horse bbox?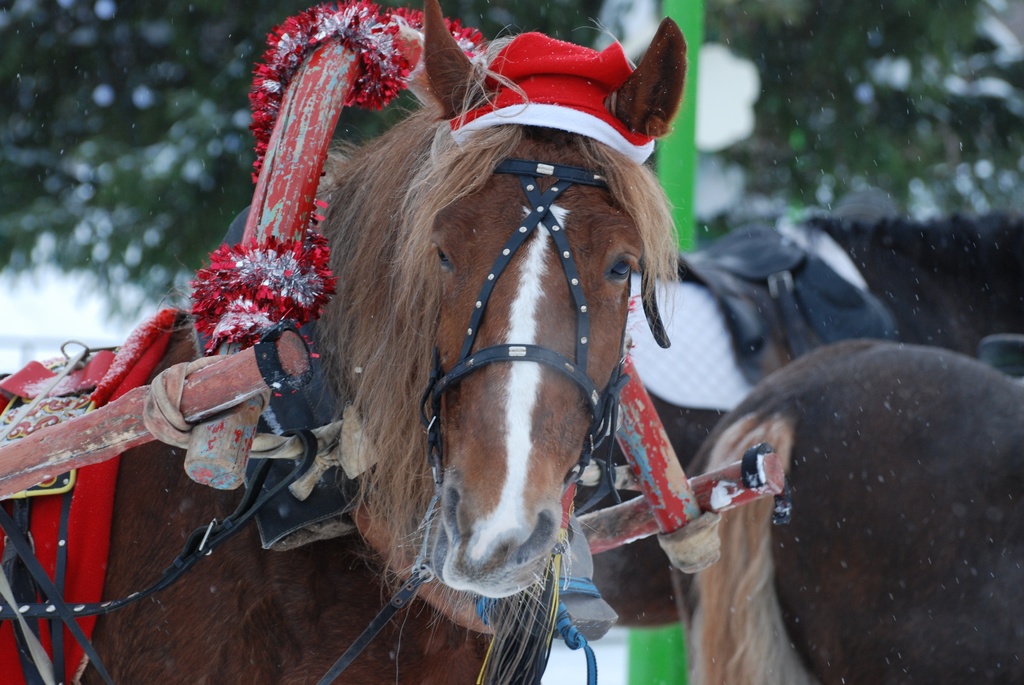
0 0 690 684
